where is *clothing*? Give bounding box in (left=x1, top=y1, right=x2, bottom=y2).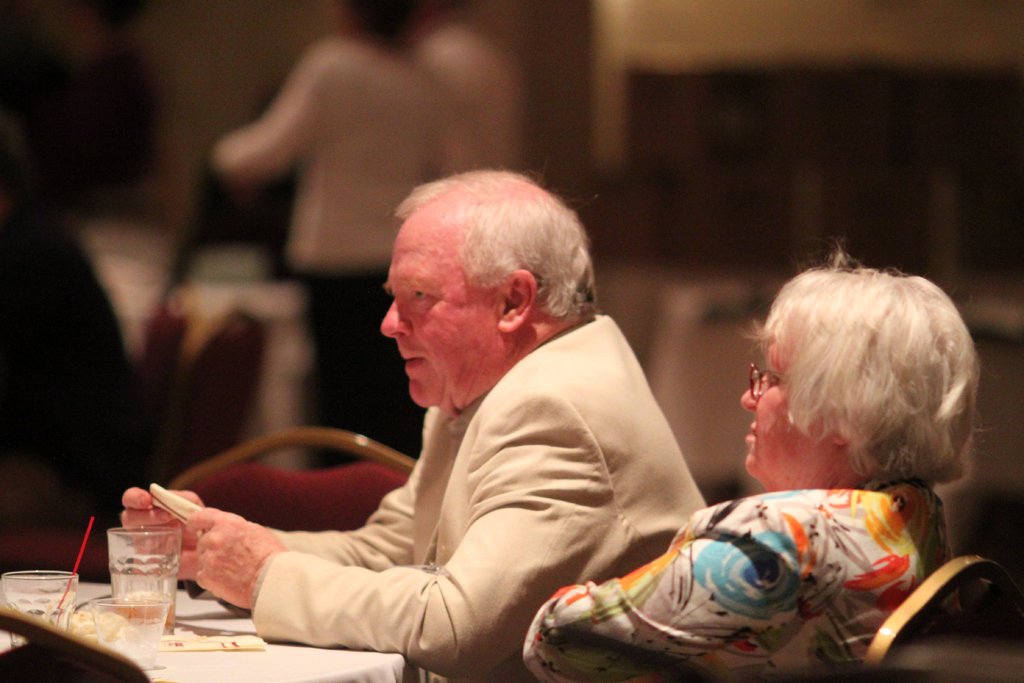
(left=212, top=27, right=461, bottom=454).
